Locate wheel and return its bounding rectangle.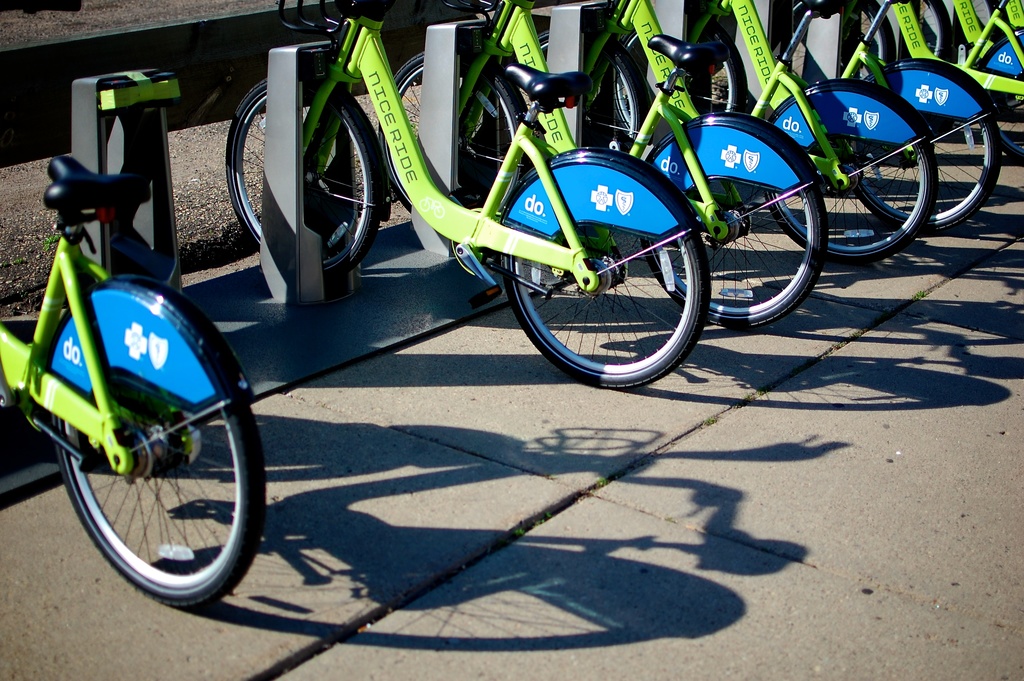
612:33:742:138.
